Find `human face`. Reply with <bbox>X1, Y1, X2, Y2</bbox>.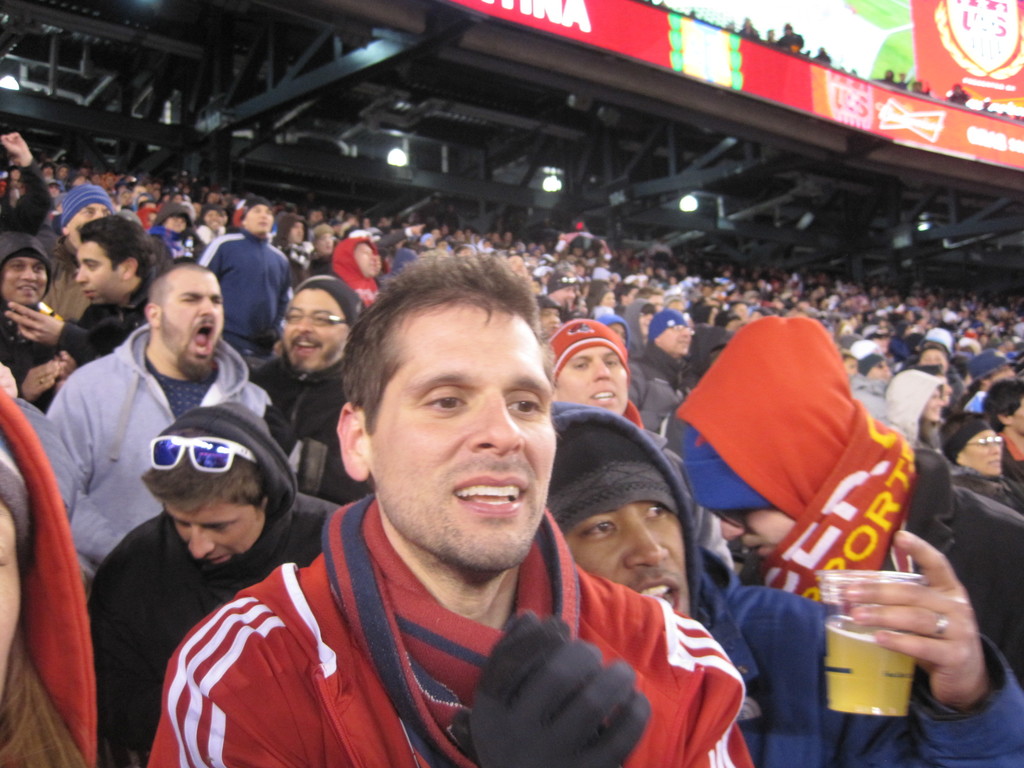
<bbox>1, 260, 49, 305</bbox>.
